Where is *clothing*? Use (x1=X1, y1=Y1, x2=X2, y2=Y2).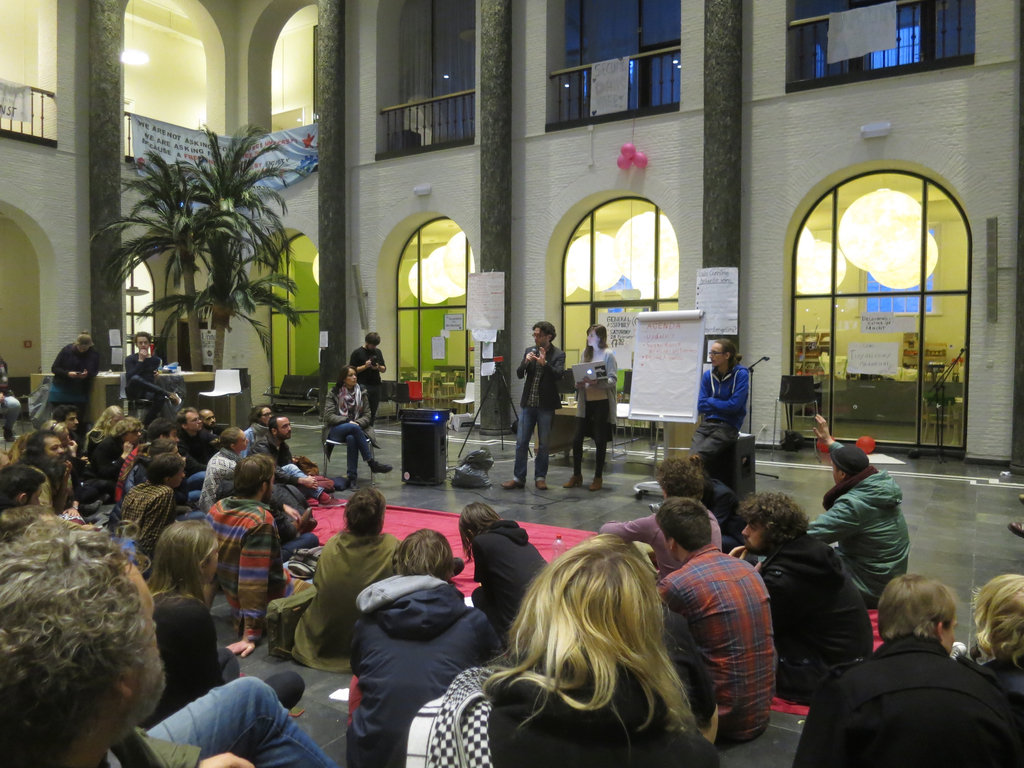
(x1=202, y1=452, x2=248, y2=493).
